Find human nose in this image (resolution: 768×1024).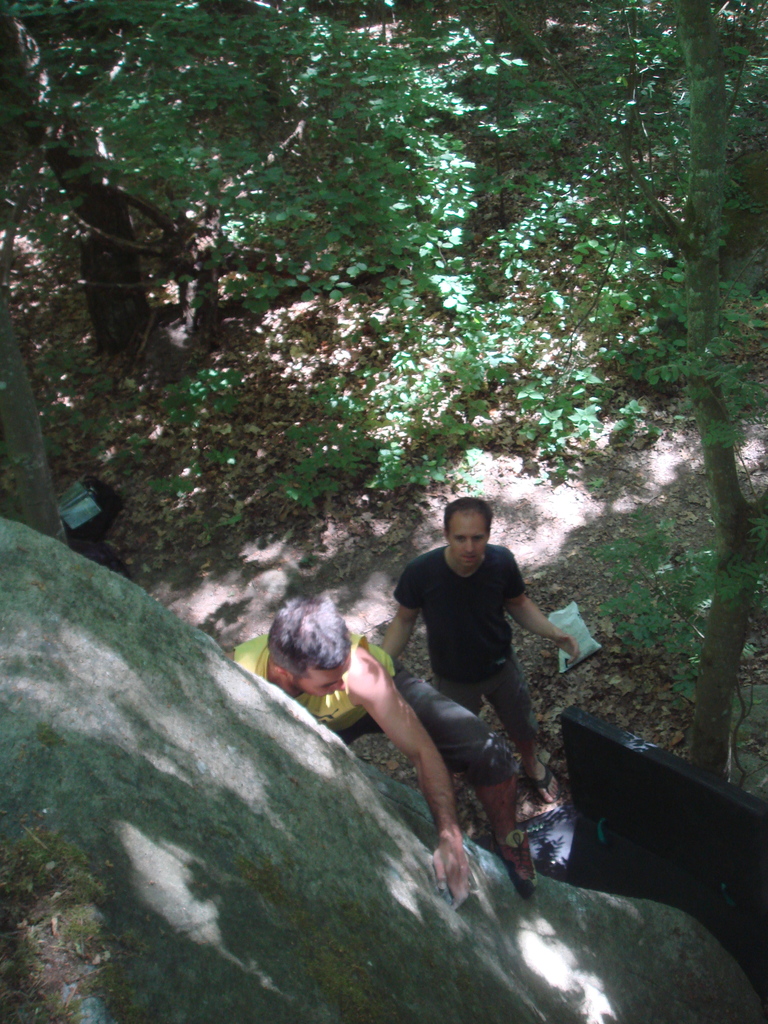
x1=332 y1=678 x2=346 y2=690.
